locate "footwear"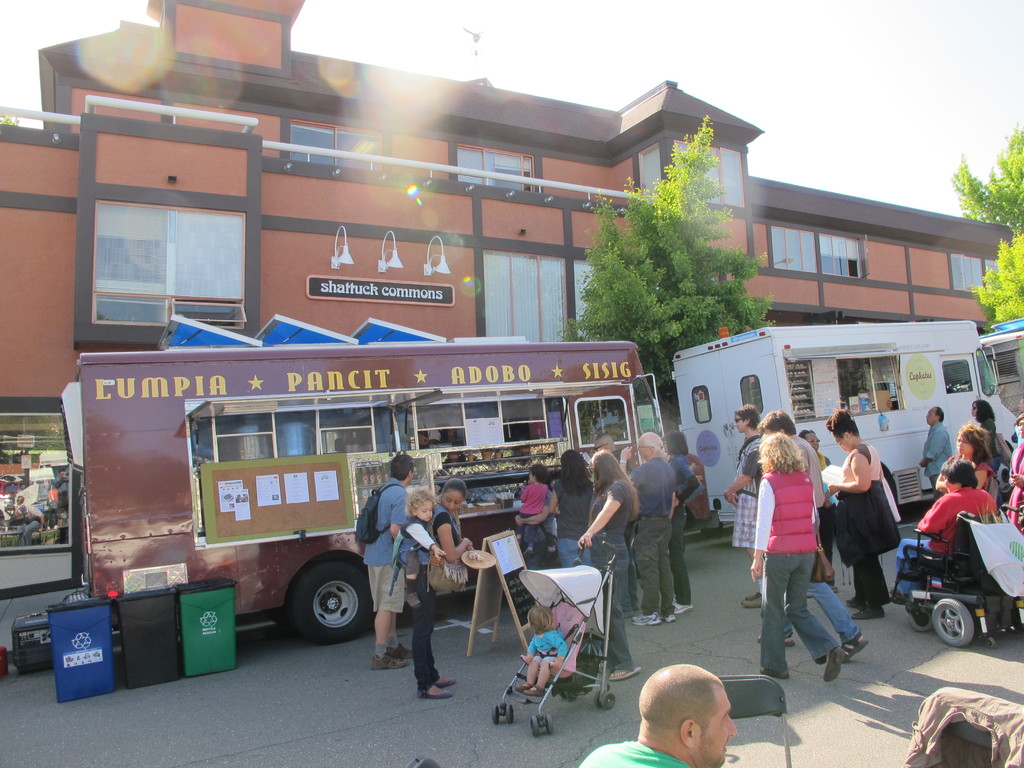
l=370, t=653, r=408, b=668
